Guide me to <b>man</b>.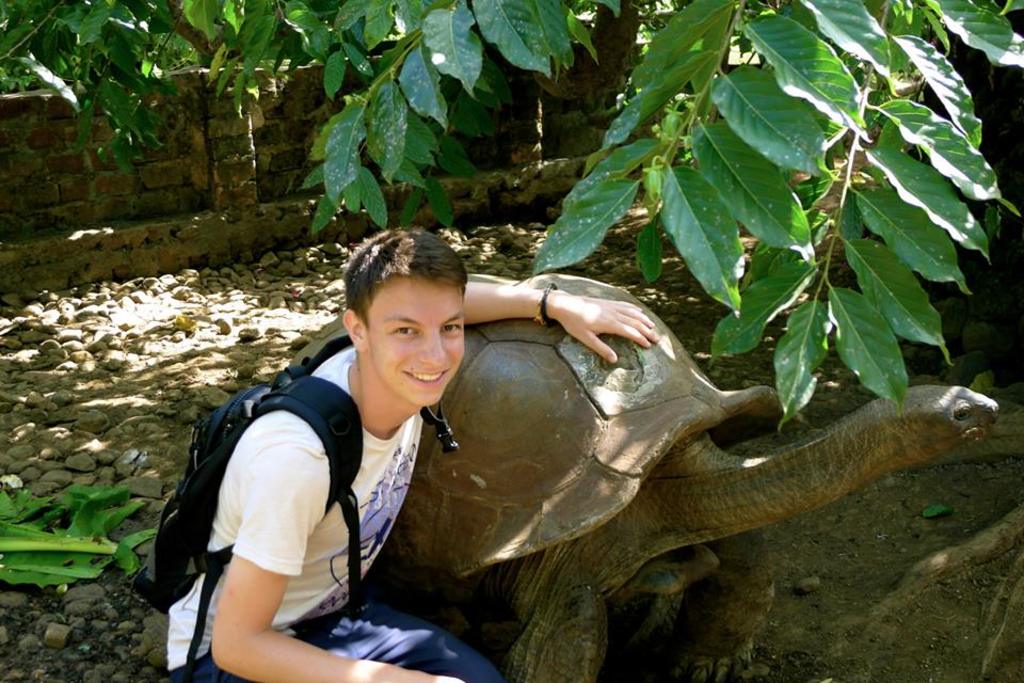
Guidance: 224:221:714:682.
